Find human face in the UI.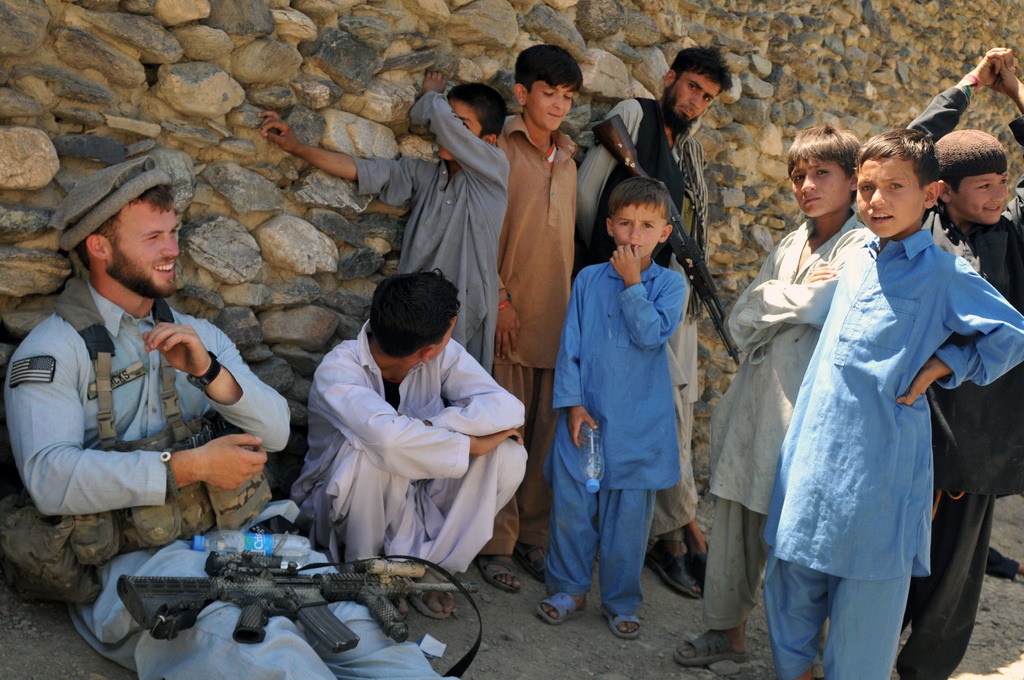
UI element at 106, 202, 178, 300.
